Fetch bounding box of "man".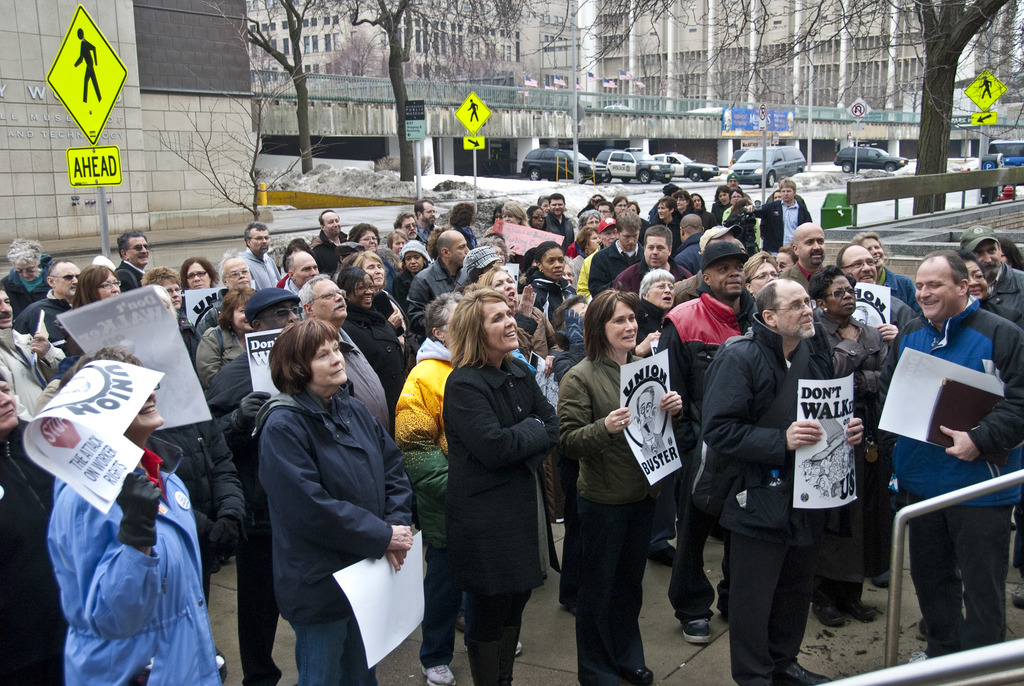
Bbox: rect(310, 209, 349, 278).
